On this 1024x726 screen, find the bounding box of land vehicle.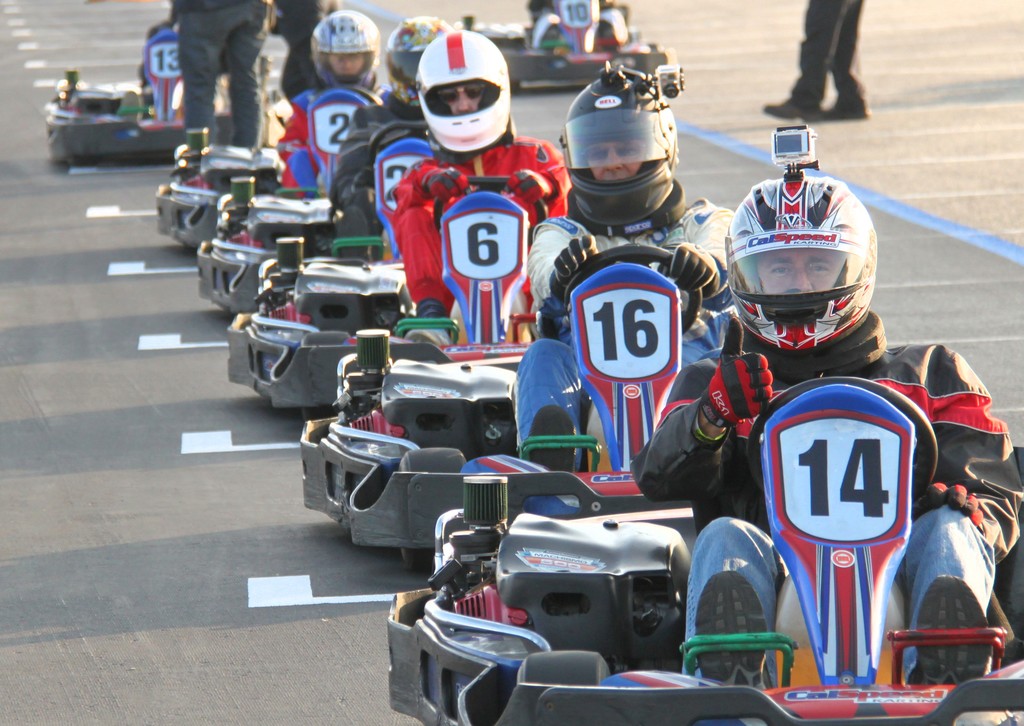
Bounding box: 45,22,237,173.
